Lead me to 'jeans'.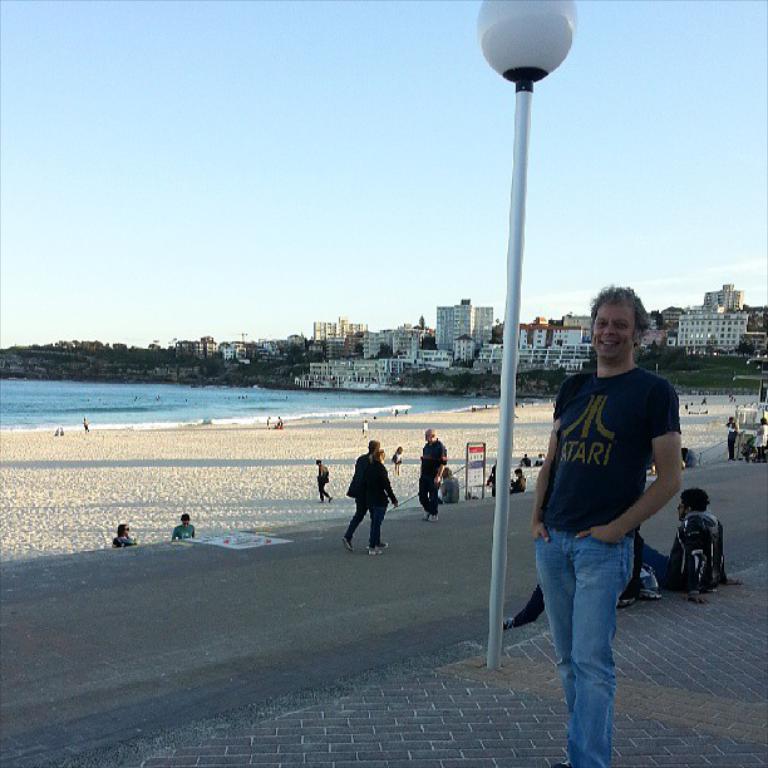
Lead to <bbox>415, 476, 442, 516</bbox>.
